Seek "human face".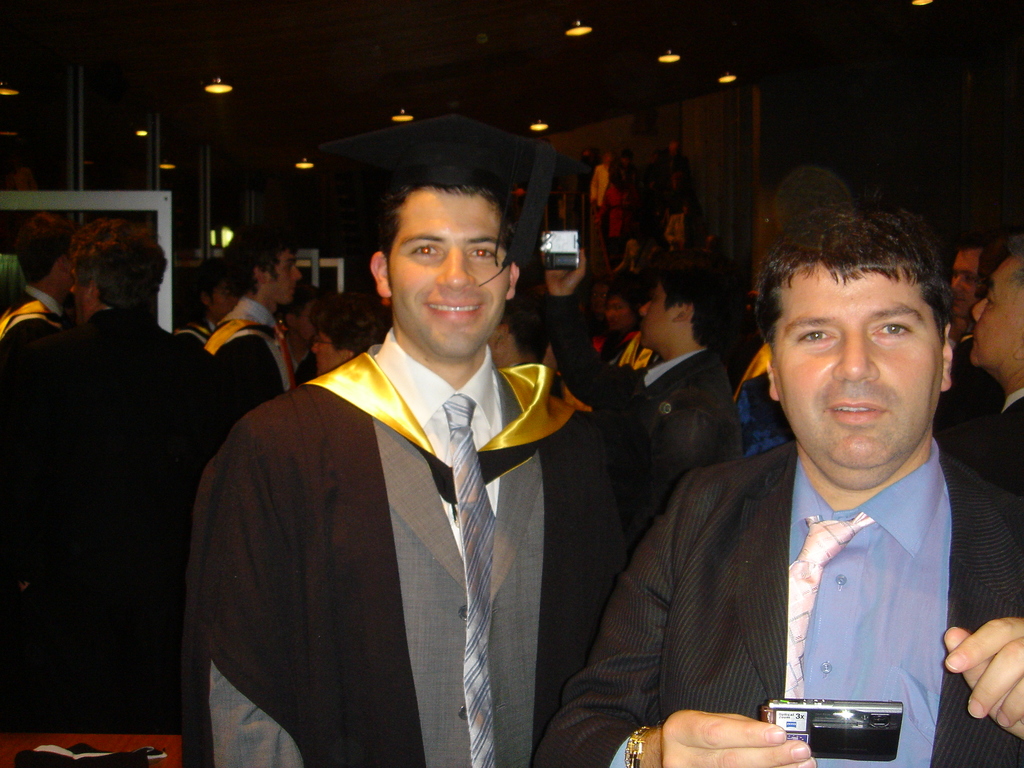
bbox=[973, 262, 1023, 364].
